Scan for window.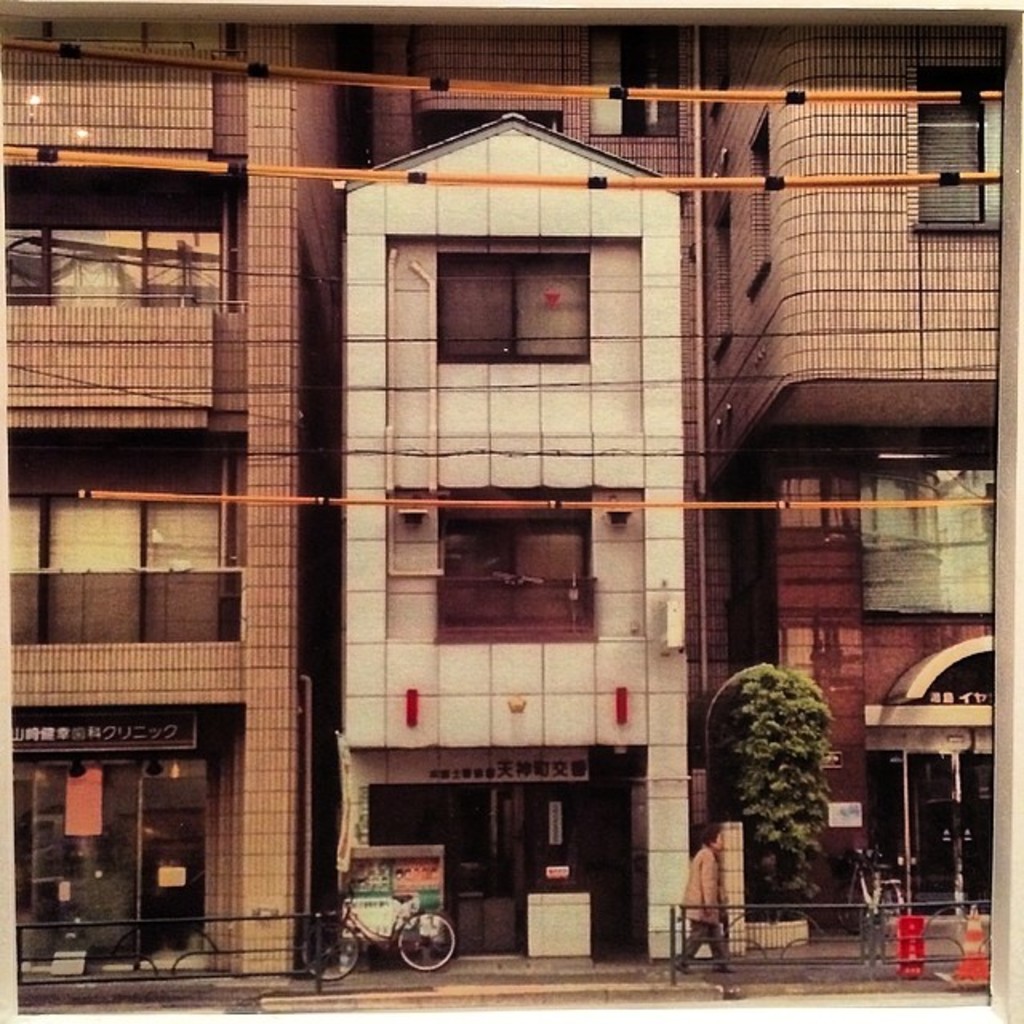
Scan result: pyautogui.locateOnScreen(592, 21, 680, 142).
